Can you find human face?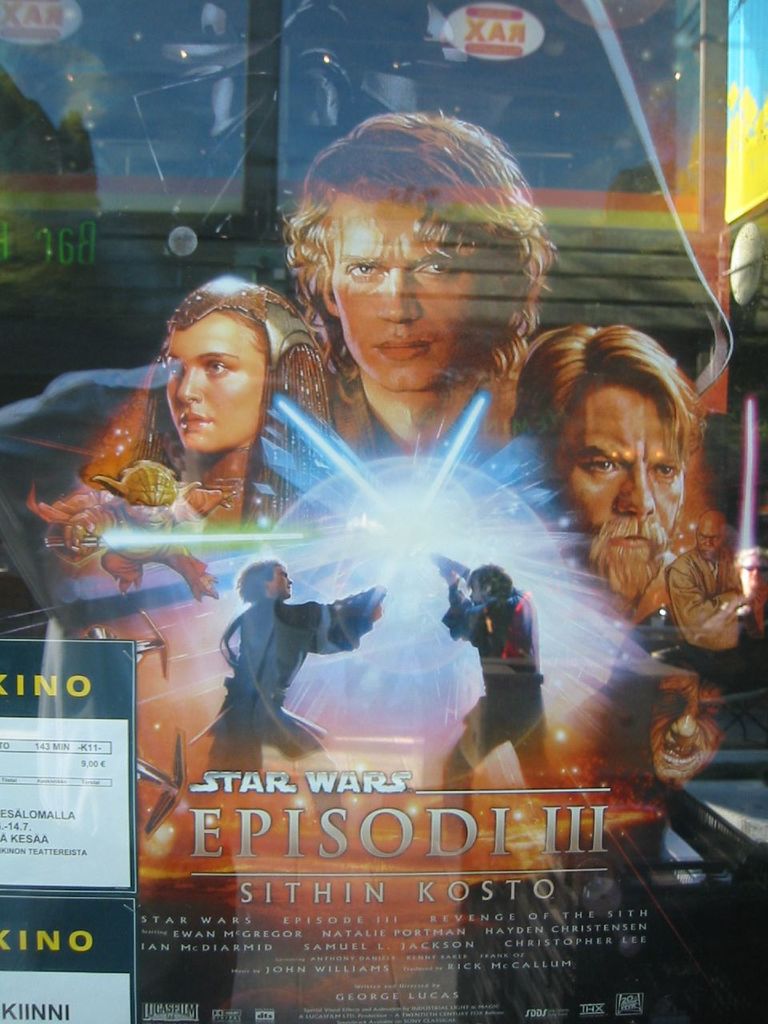
Yes, bounding box: <region>553, 377, 689, 602</region>.
